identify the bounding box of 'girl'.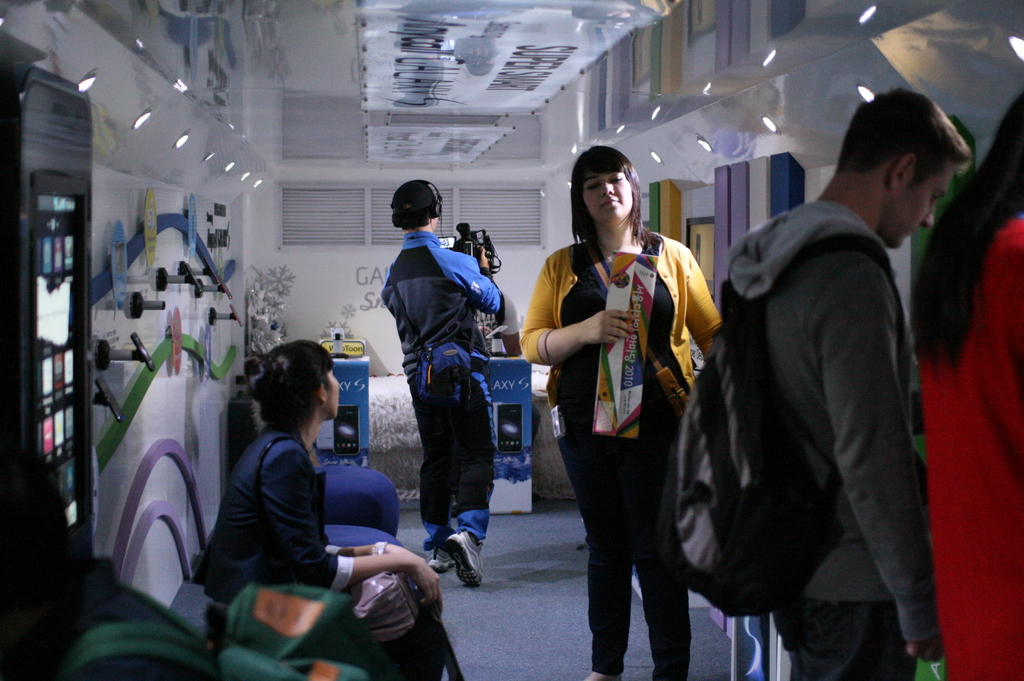
box=[204, 337, 440, 680].
